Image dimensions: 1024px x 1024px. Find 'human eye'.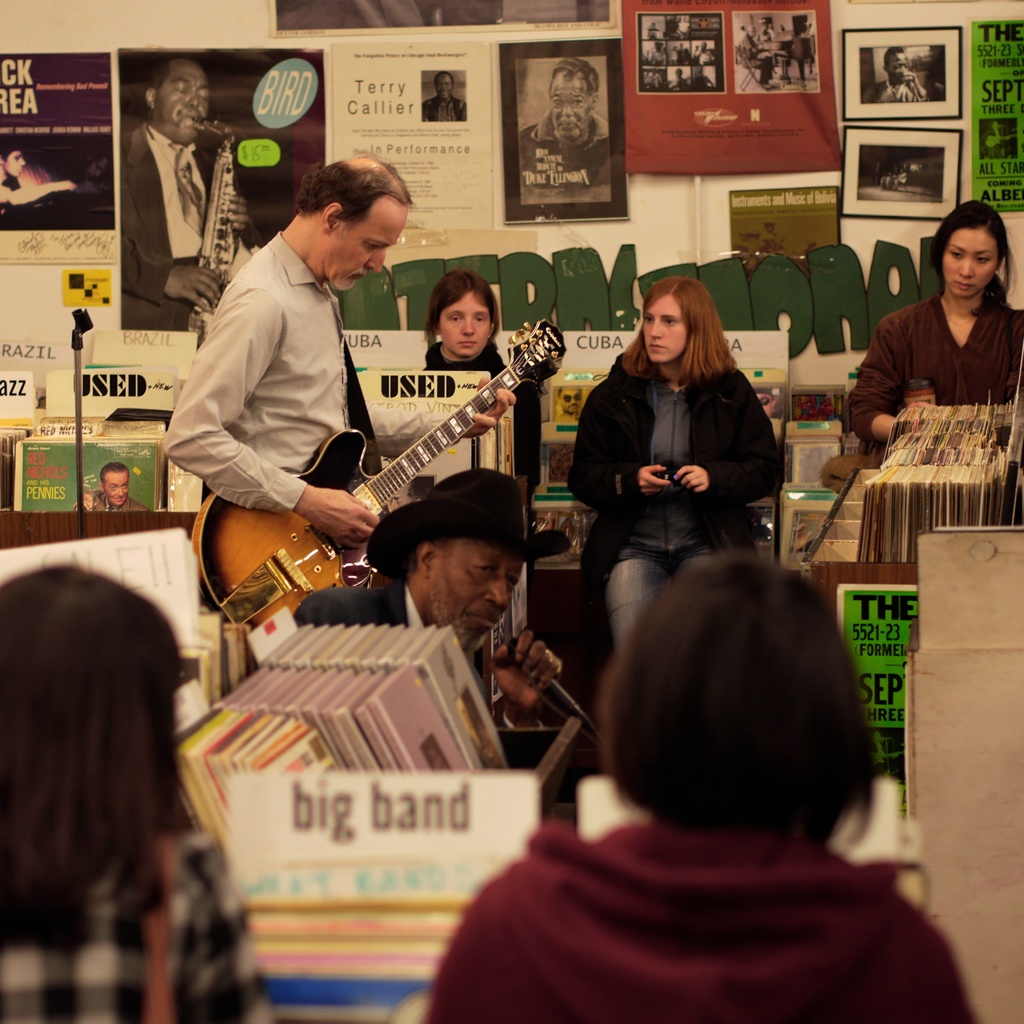
502,573,518,588.
